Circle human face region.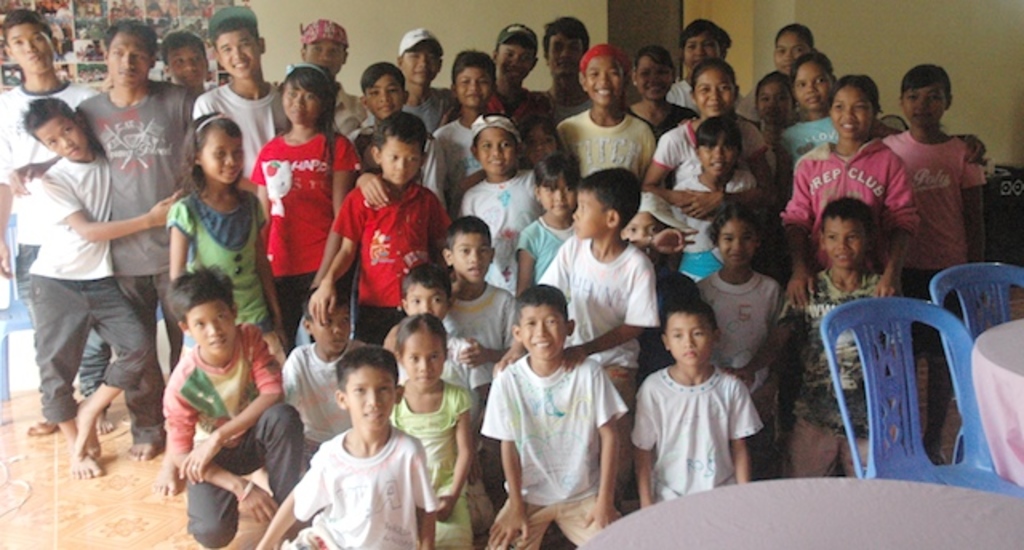
Region: [477,125,517,176].
